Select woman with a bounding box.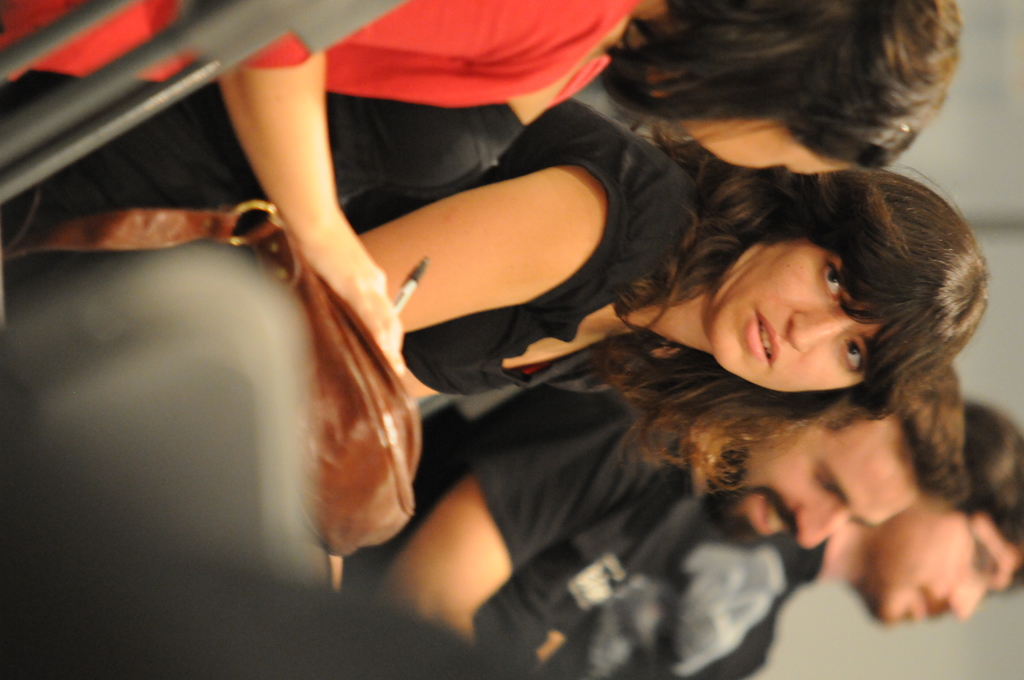
[x1=338, y1=97, x2=989, y2=490].
